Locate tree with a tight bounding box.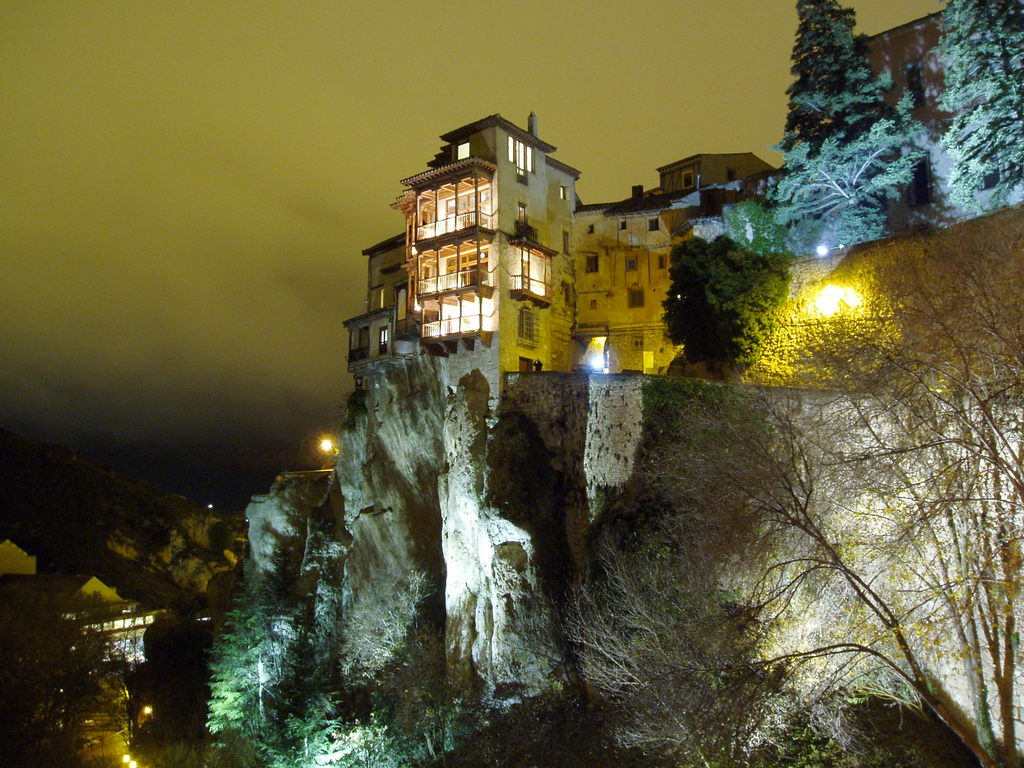
[96, 474, 280, 637].
